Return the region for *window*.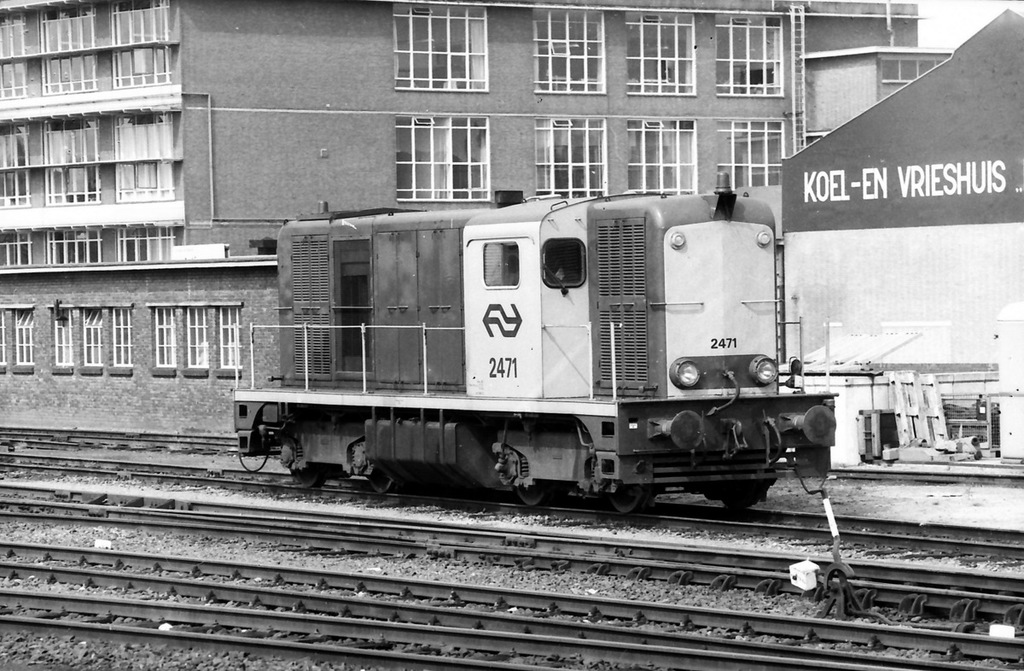
[715,108,800,198].
